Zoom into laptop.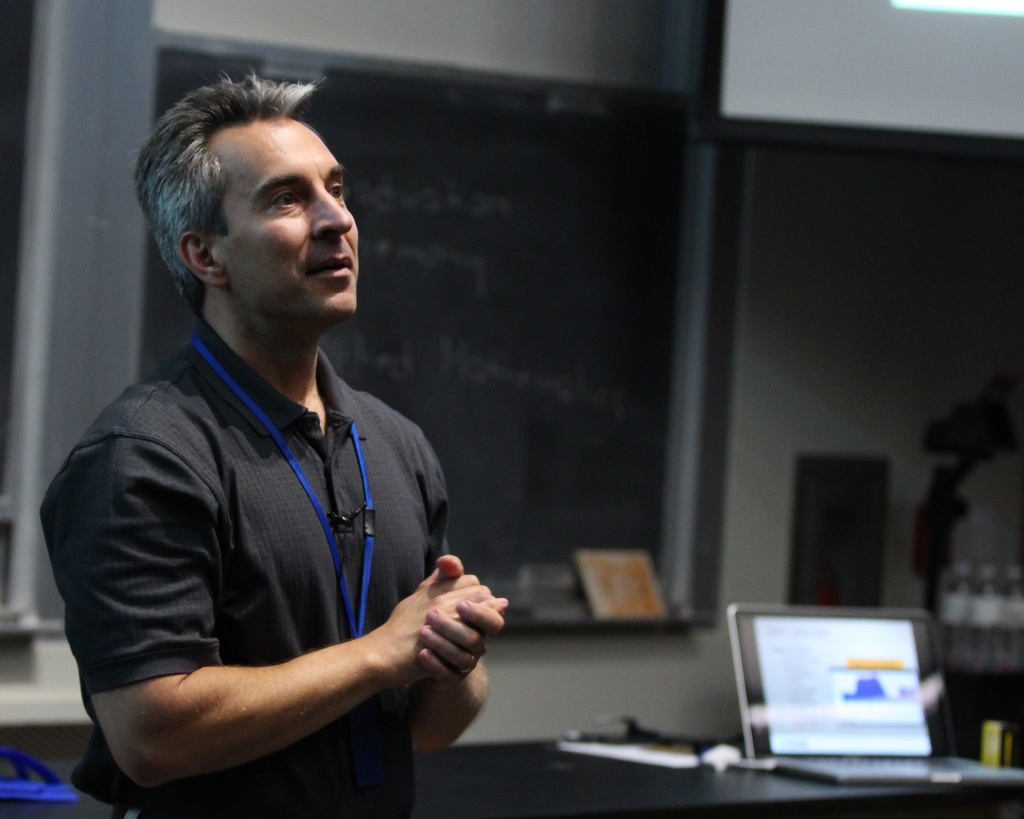
Zoom target: crop(719, 605, 950, 803).
